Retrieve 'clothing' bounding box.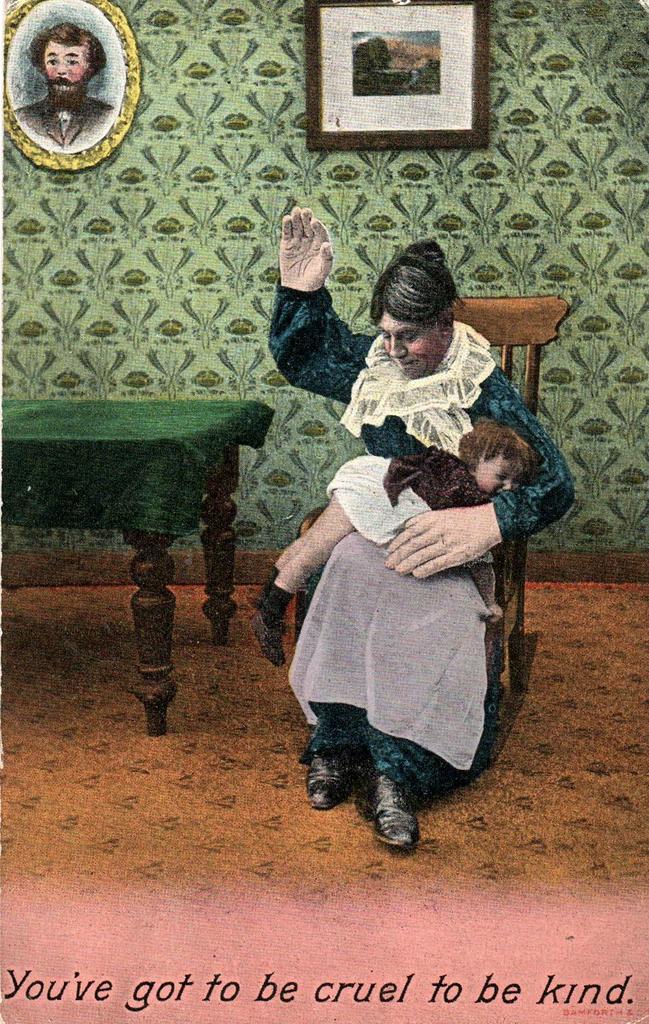
Bounding box: 325/447/496/559.
